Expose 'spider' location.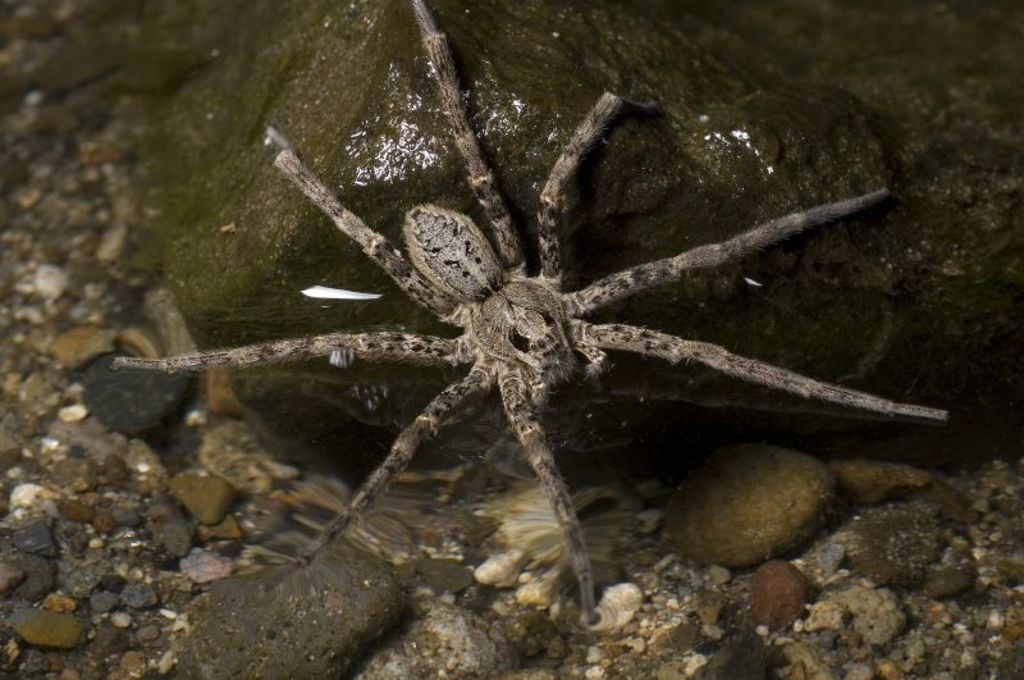
Exposed at <bbox>104, 0, 959, 635</bbox>.
